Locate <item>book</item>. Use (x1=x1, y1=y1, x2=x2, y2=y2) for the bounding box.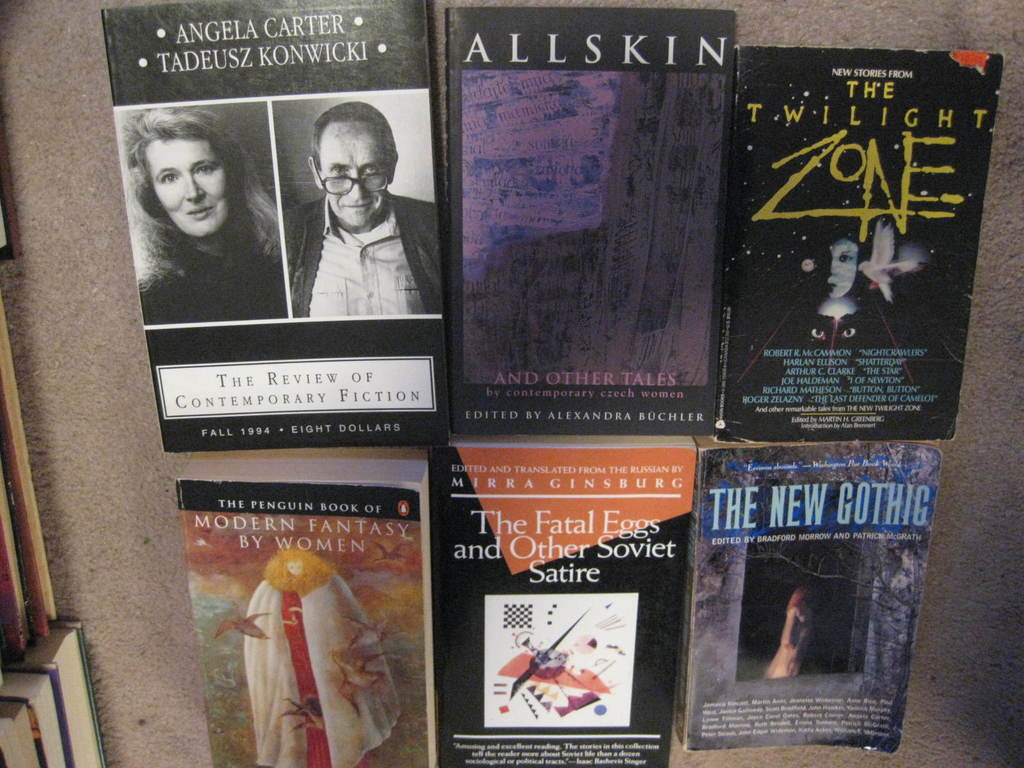
(x1=97, y1=0, x2=449, y2=454).
